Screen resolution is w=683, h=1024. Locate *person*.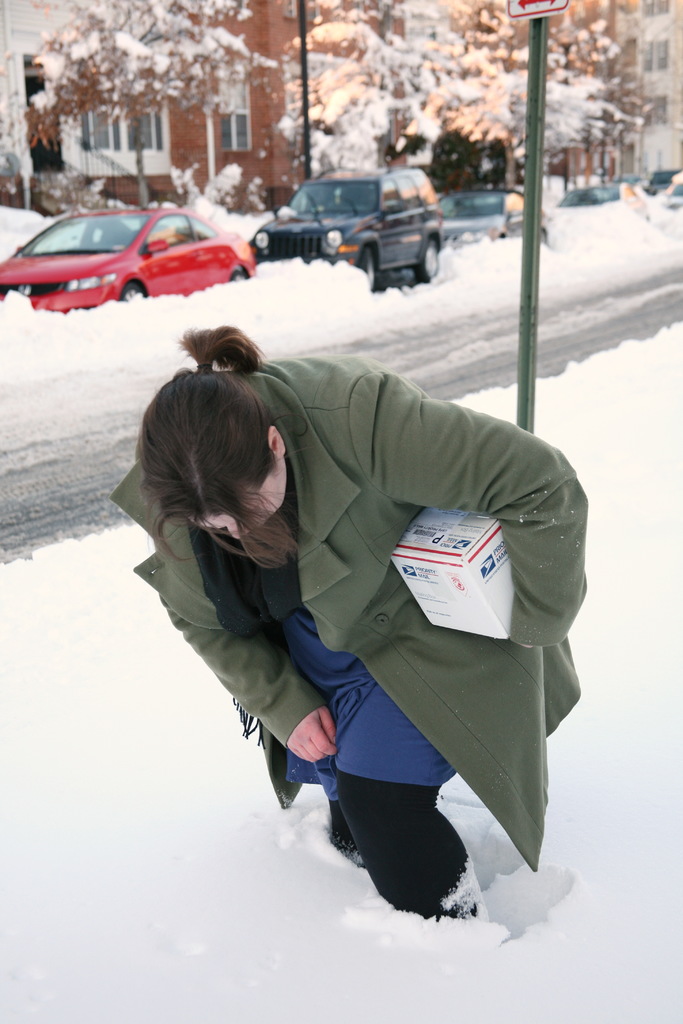
select_region(113, 278, 575, 956).
